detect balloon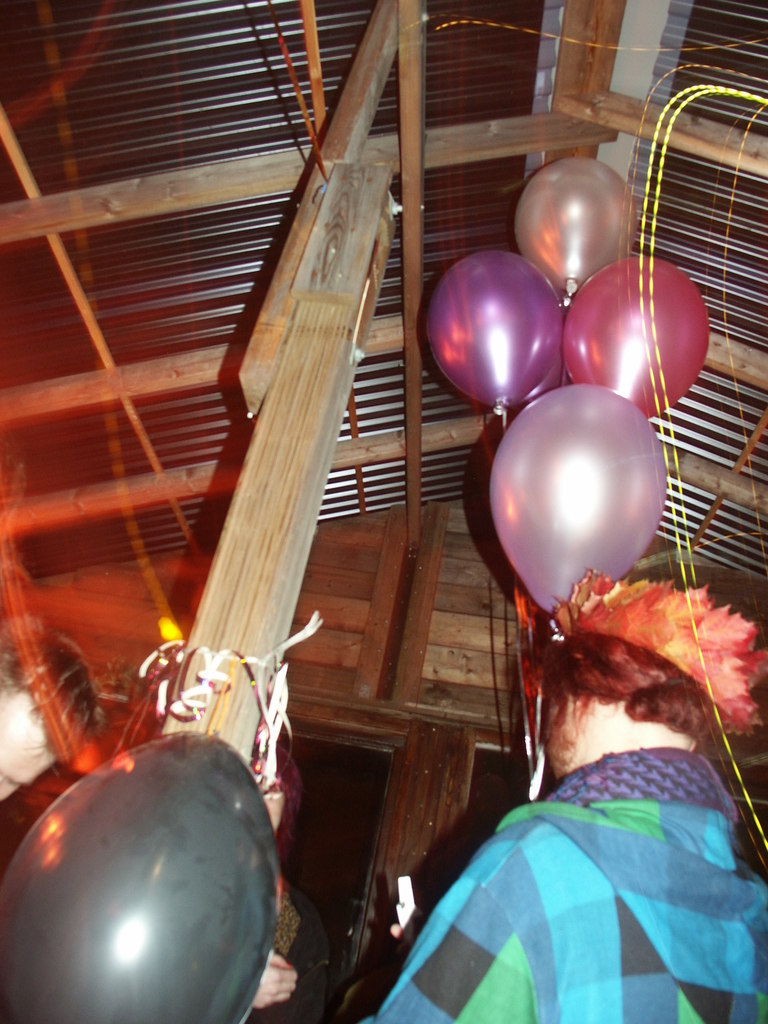
left=425, top=250, right=565, bottom=412
